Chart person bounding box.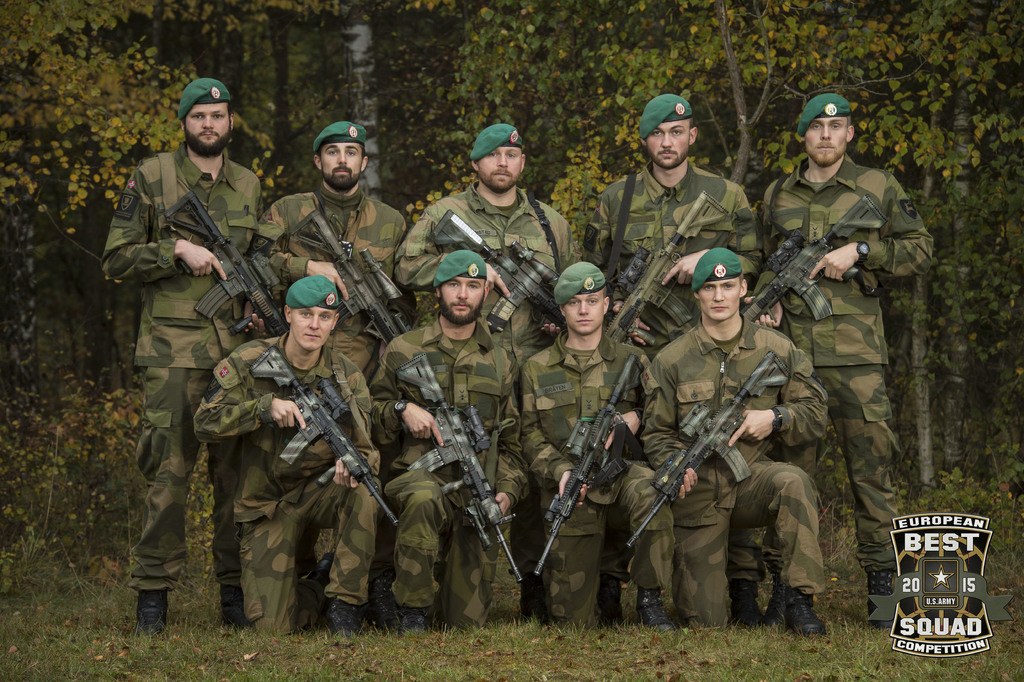
Charted: [left=518, top=257, right=674, bottom=625].
